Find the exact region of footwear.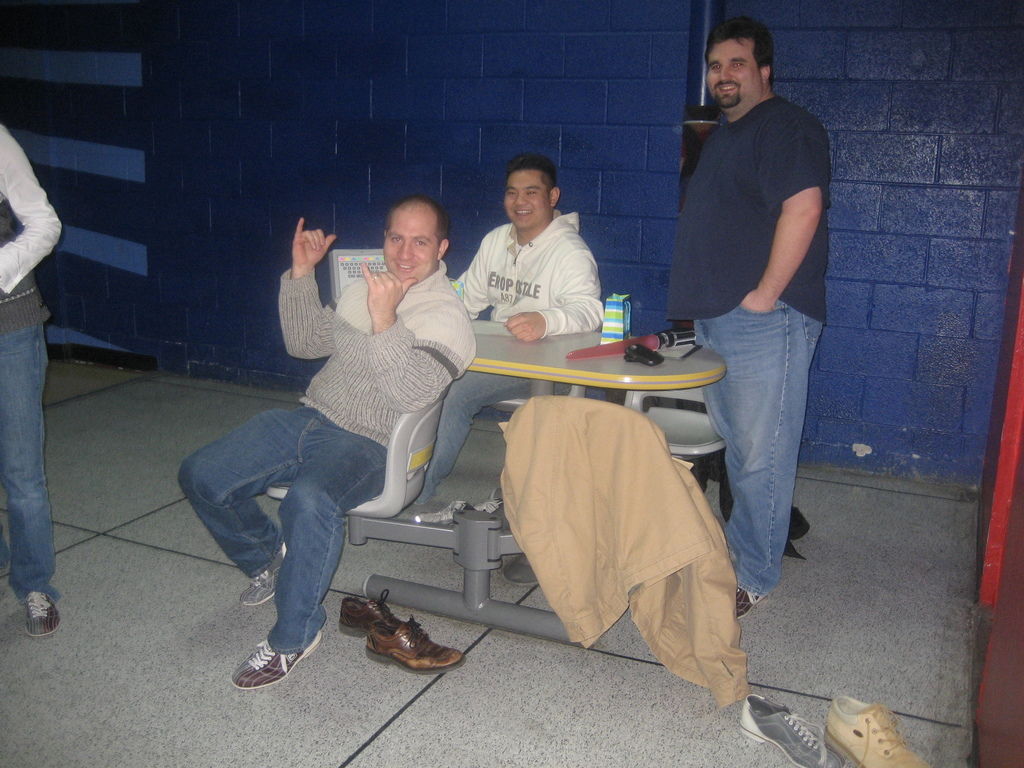
Exact region: [824, 688, 929, 767].
